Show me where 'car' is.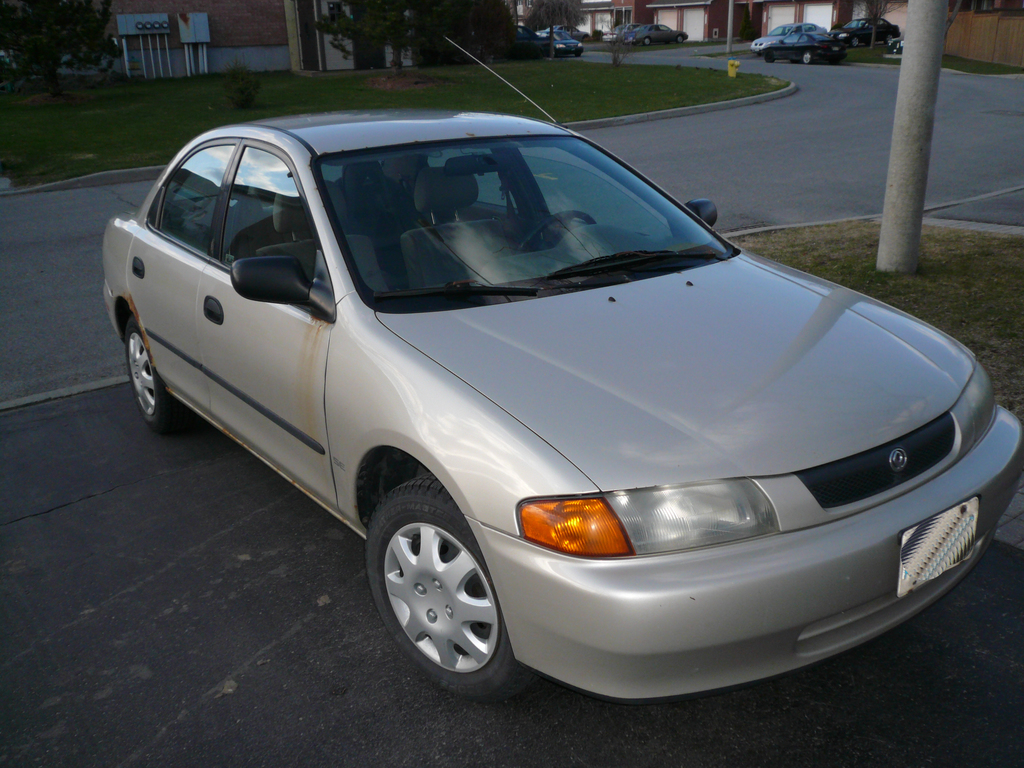
'car' is at (749, 22, 820, 53).
